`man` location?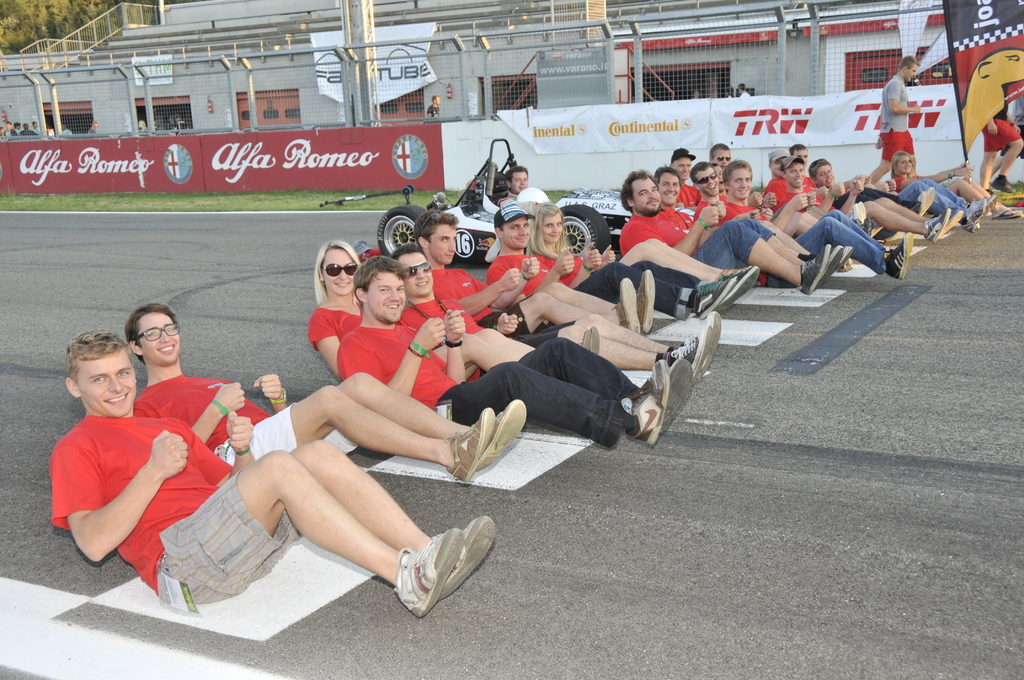
{"left": 46, "top": 327, "right": 504, "bottom": 625}
